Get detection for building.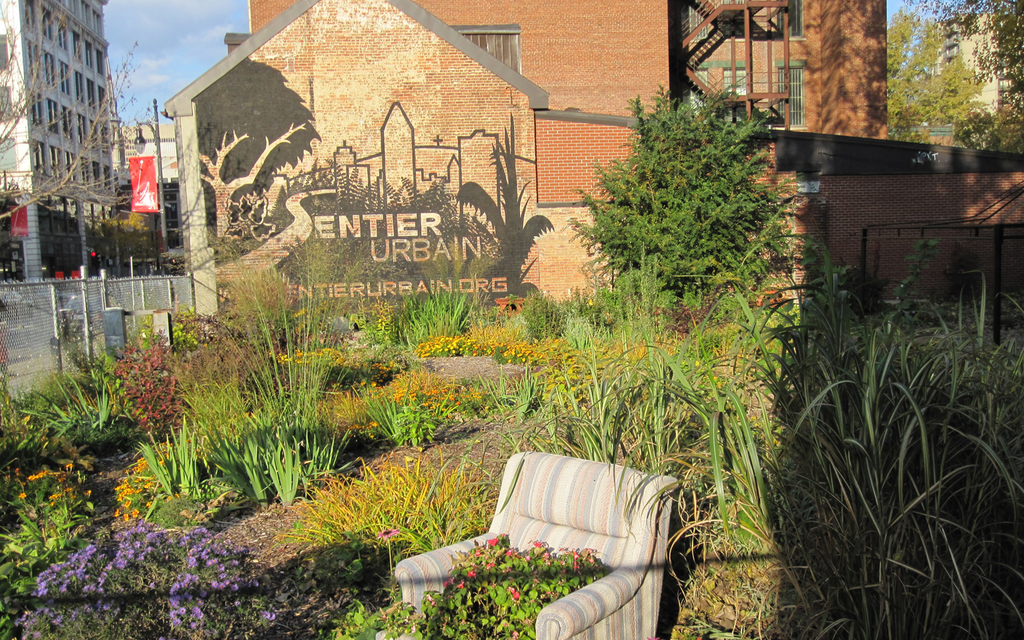
Detection: x1=0, y1=0, x2=112, y2=282.
